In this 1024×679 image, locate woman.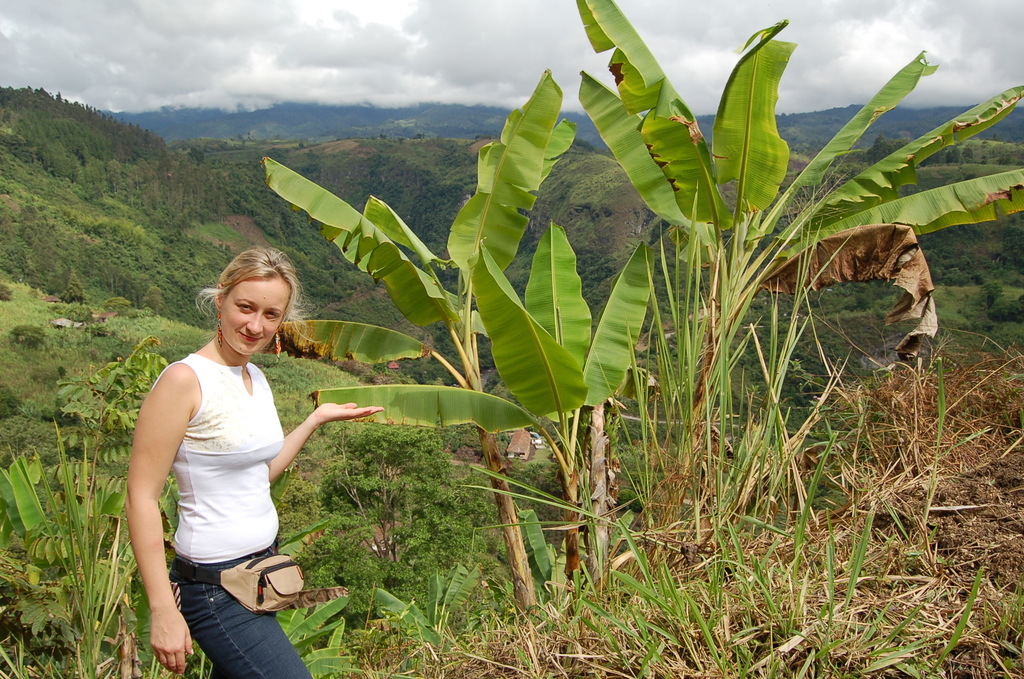
Bounding box: 122 224 346 666.
